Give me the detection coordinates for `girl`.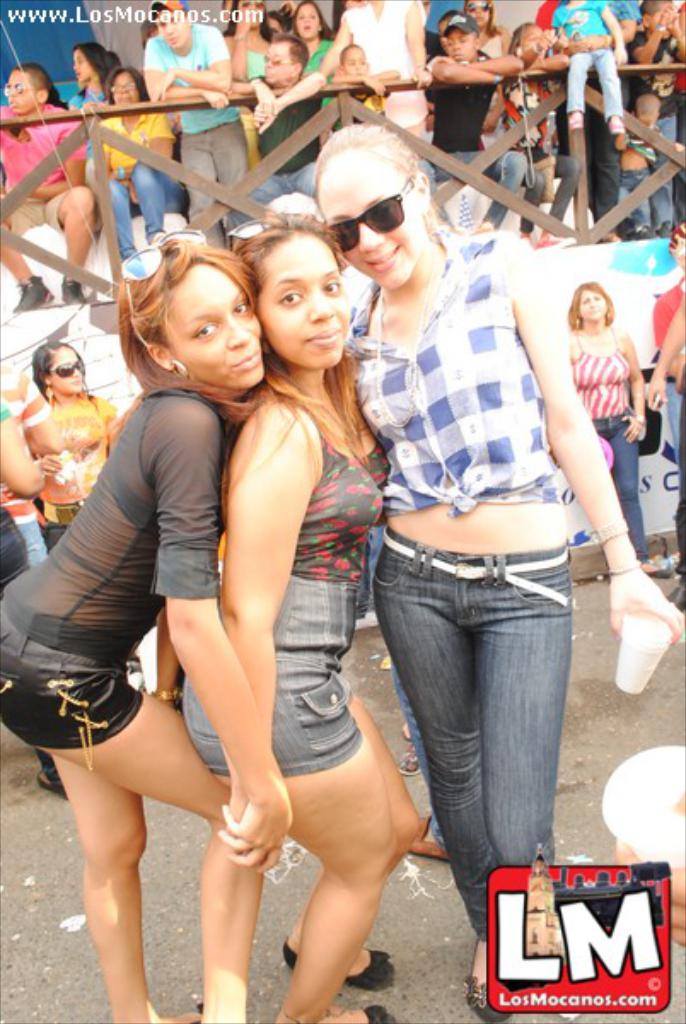
box=[0, 341, 128, 555].
